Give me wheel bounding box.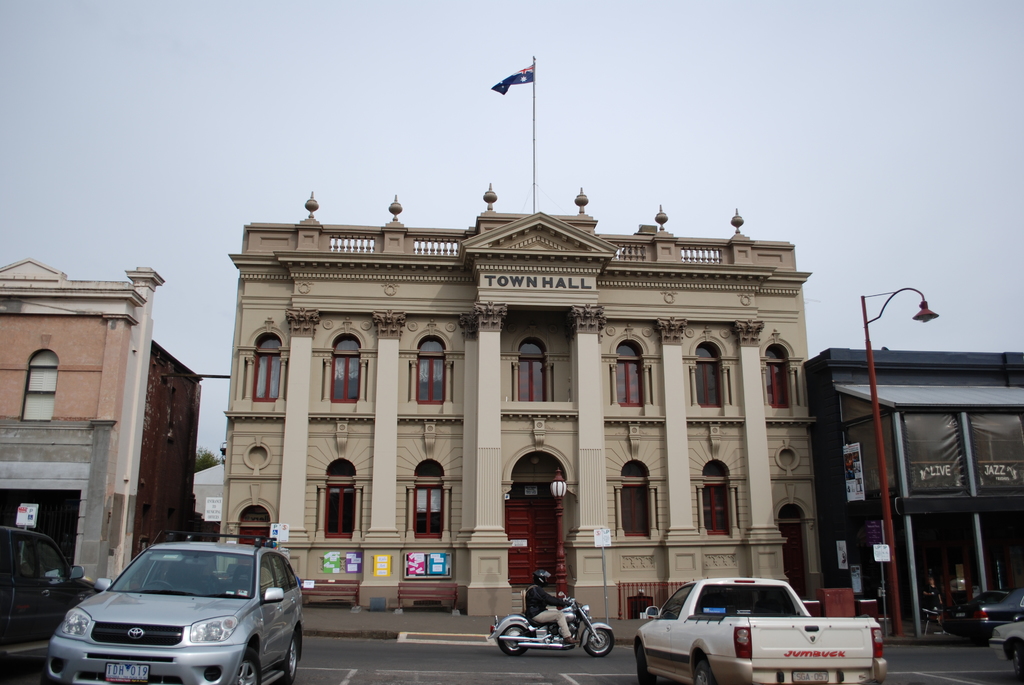
{"x1": 280, "y1": 624, "x2": 305, "y2": 684}.
